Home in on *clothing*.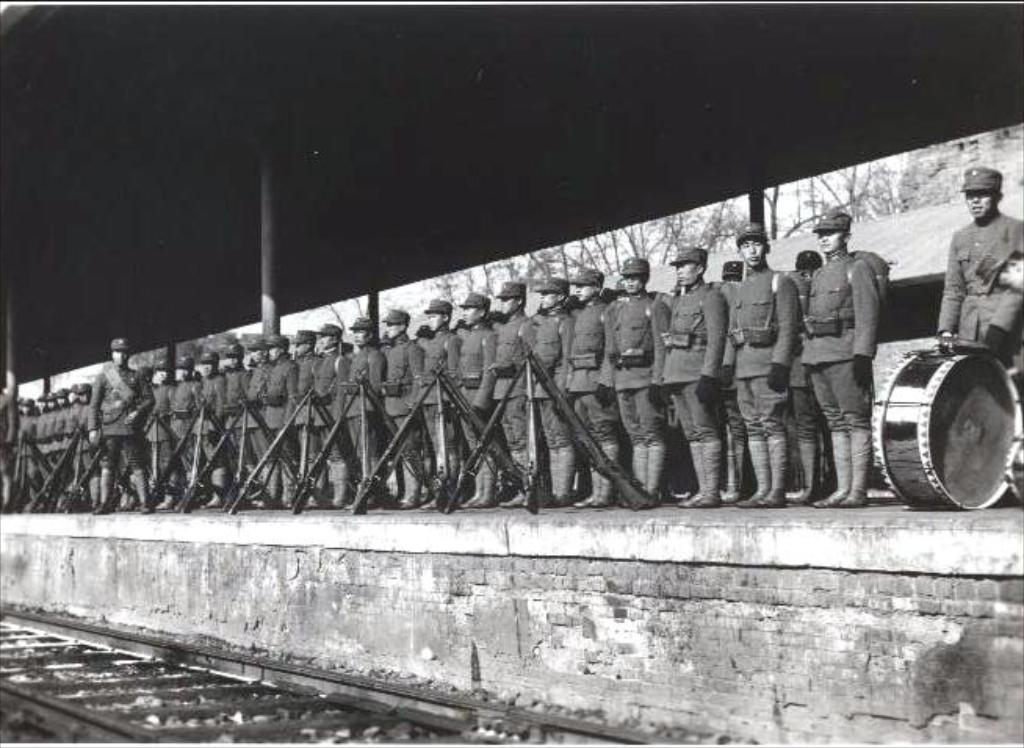
Homed in at x1=529 y1=304 x2=582 y2=441.
